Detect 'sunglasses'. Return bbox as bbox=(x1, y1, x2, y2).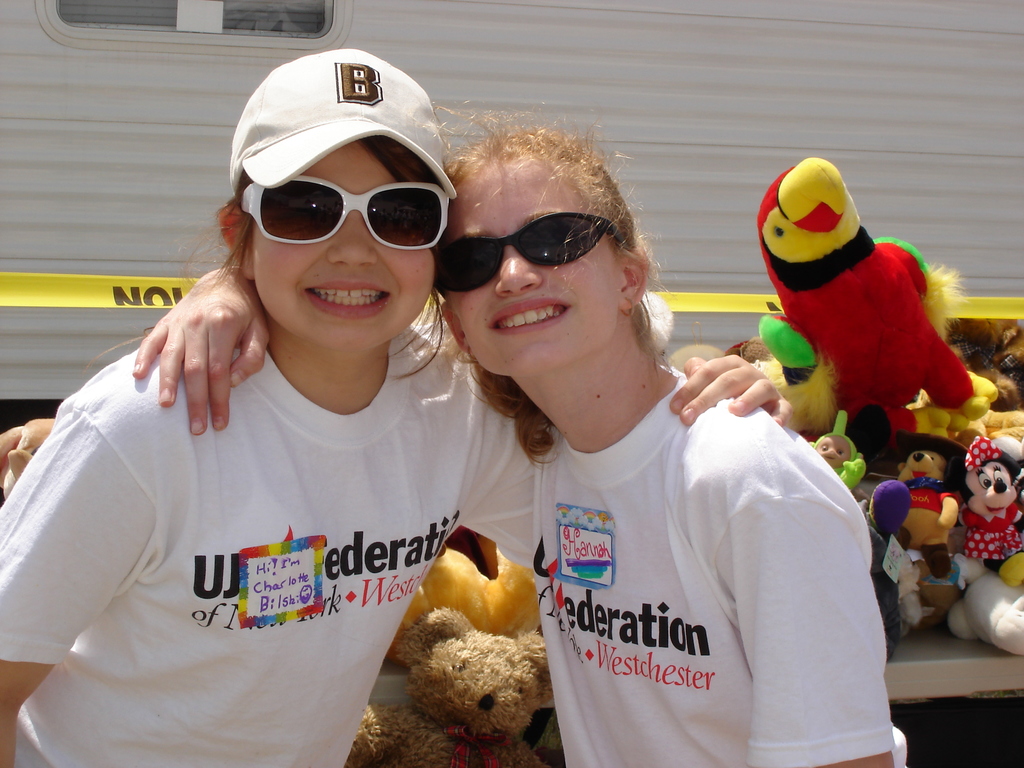
bbox=(241, 175, 449, 253).
